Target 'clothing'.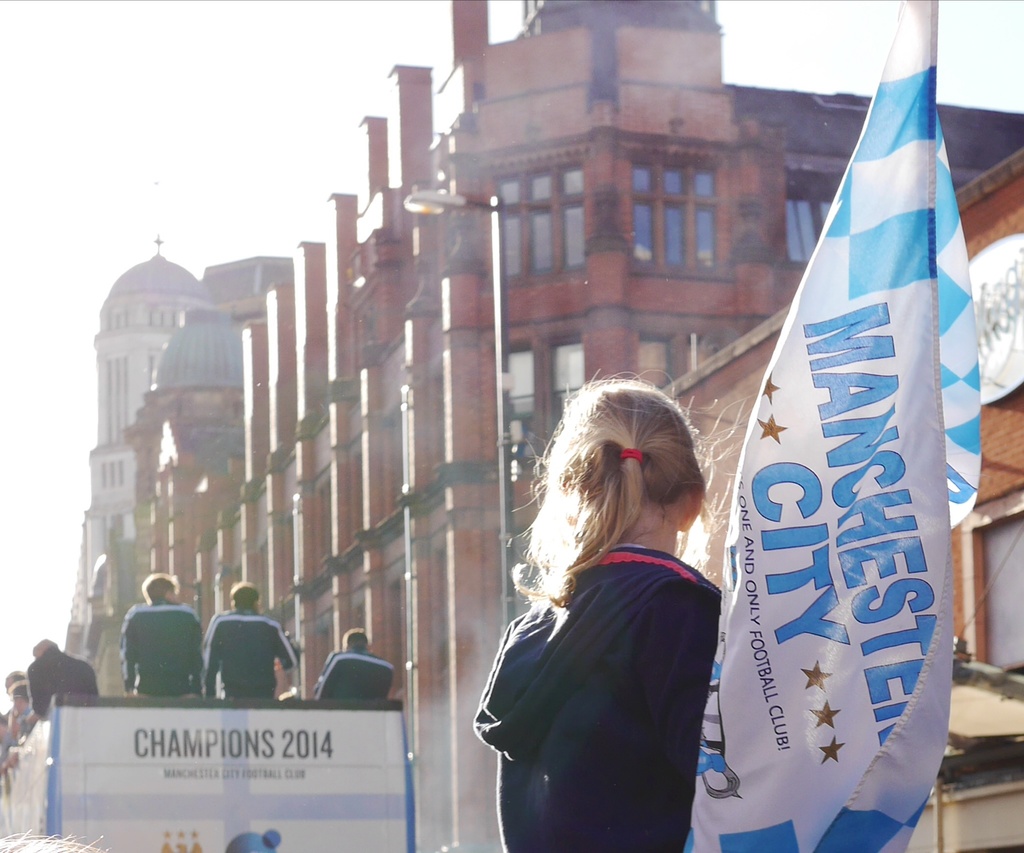
Target region: [x1=474, y1=542, x2=726, y2=852].
